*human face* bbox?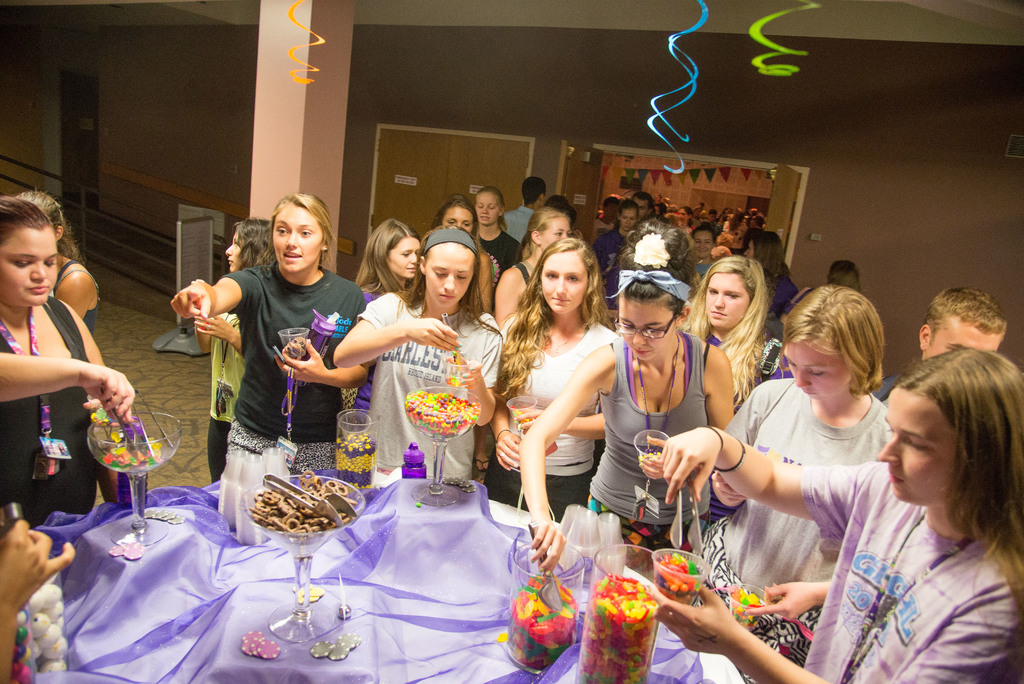
box(477, 191, 501, 229)
